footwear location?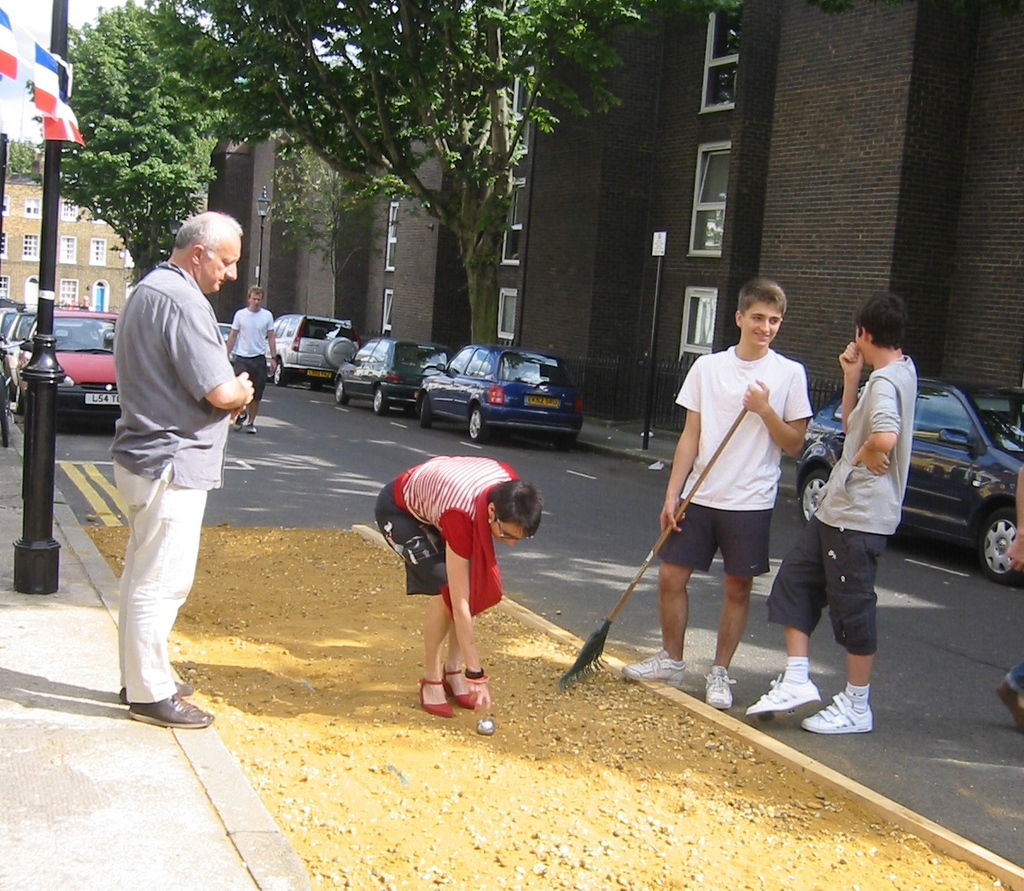
(119, 679, 194, 698)
